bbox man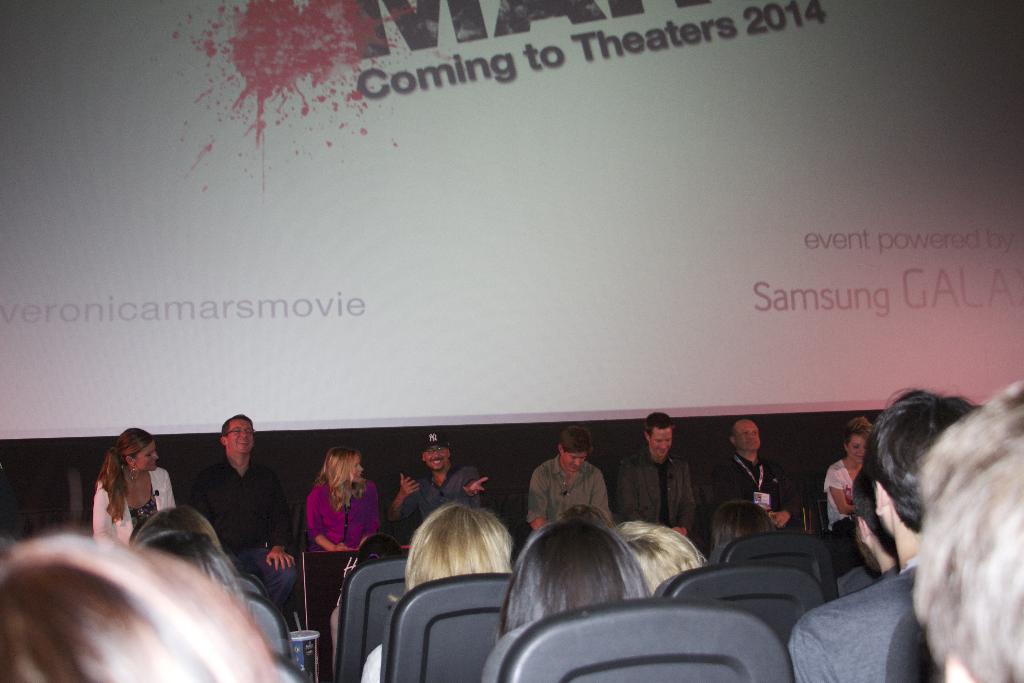
crop(383, 433, 501, 534)
